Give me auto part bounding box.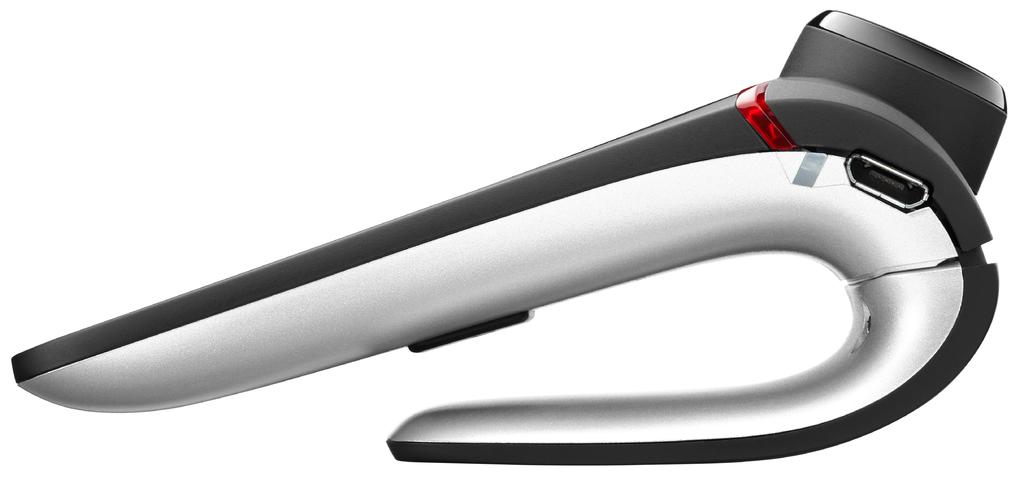
8:5:1000:468.
